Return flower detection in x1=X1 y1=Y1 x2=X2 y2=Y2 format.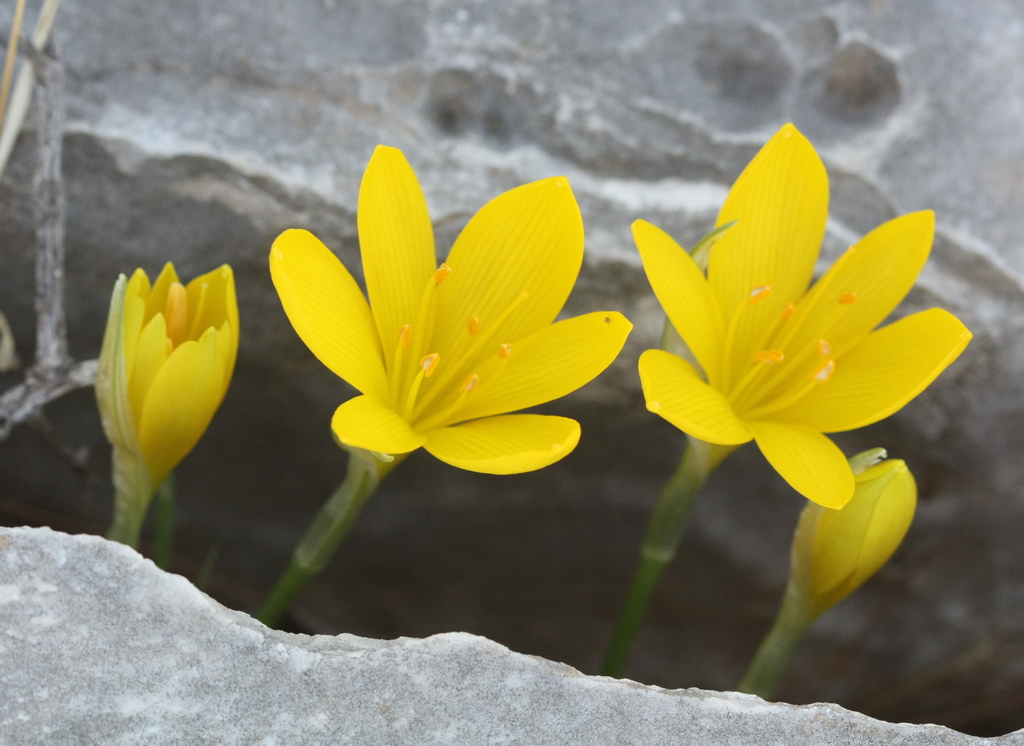
x1=788 y1=448 x2=920 y2=615.
